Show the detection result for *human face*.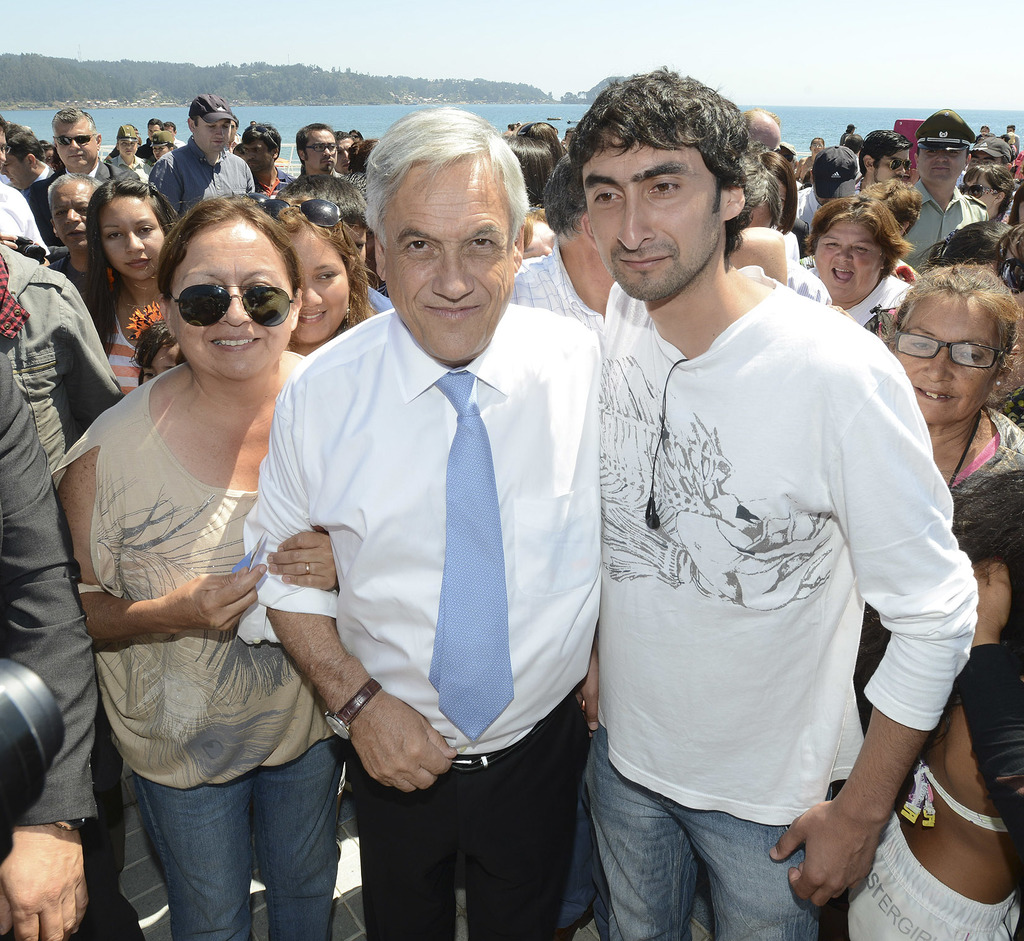
x1=307, y1=124, x2=340, y2=172.
